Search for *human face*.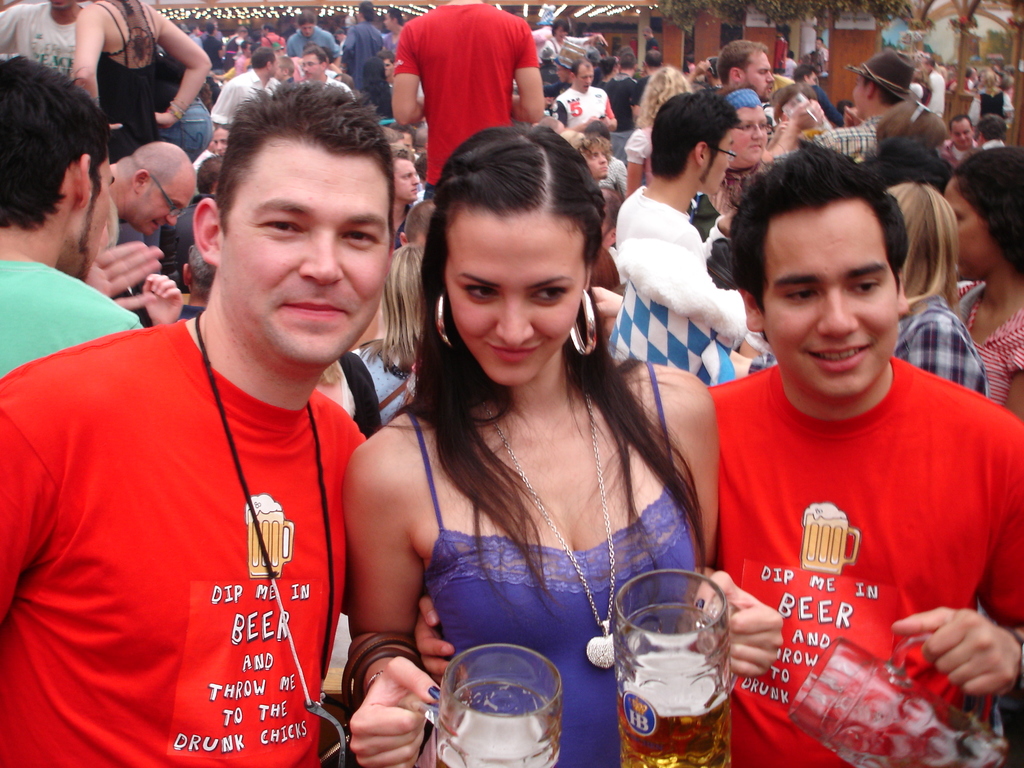
Found at <bbox>756, 209, 895, 393</bbox>.
